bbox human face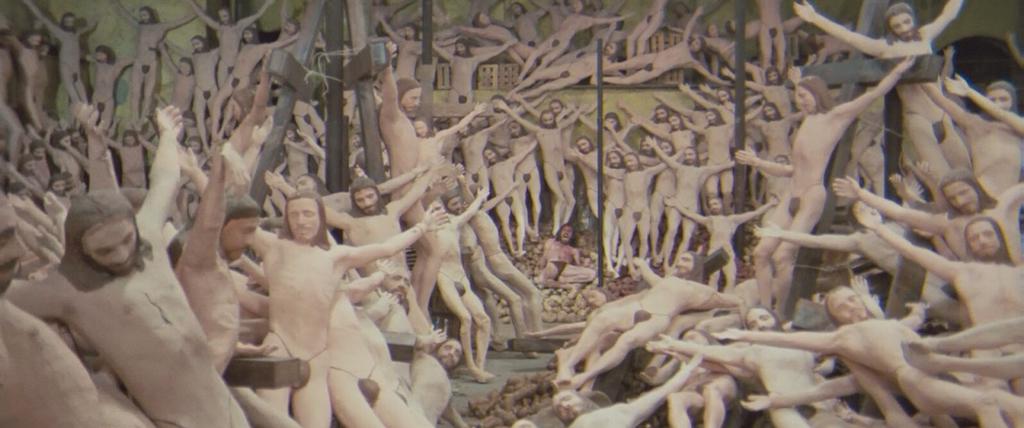
[x1=759, y1=61, x2=786, y2=89]
